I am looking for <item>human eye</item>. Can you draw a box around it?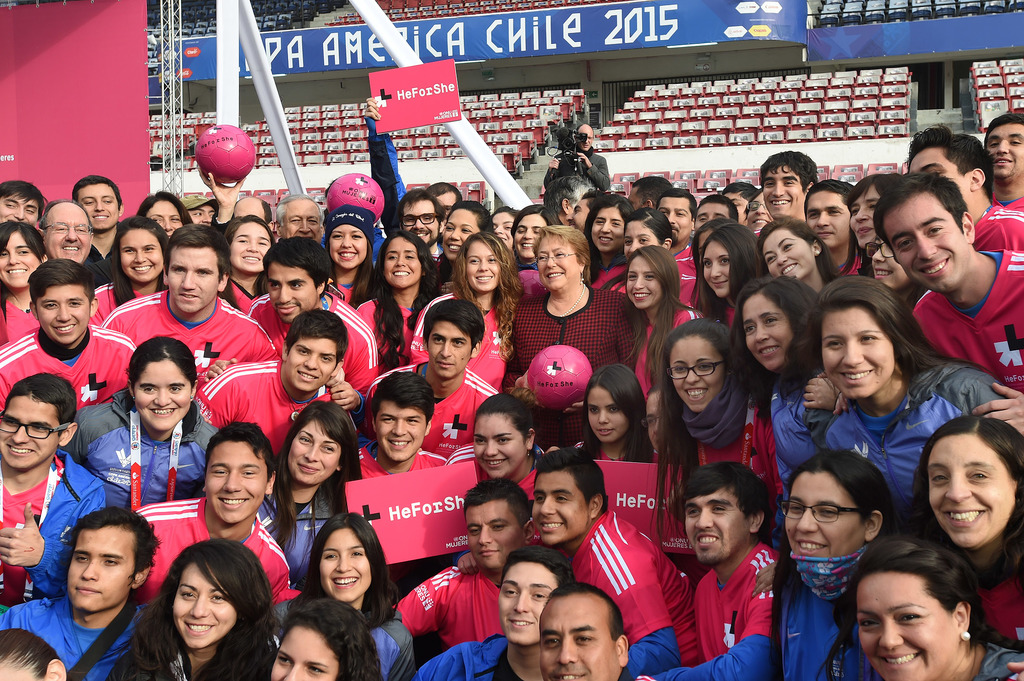
Sure, the bounding box is locate(586, 135, 593, 140).
